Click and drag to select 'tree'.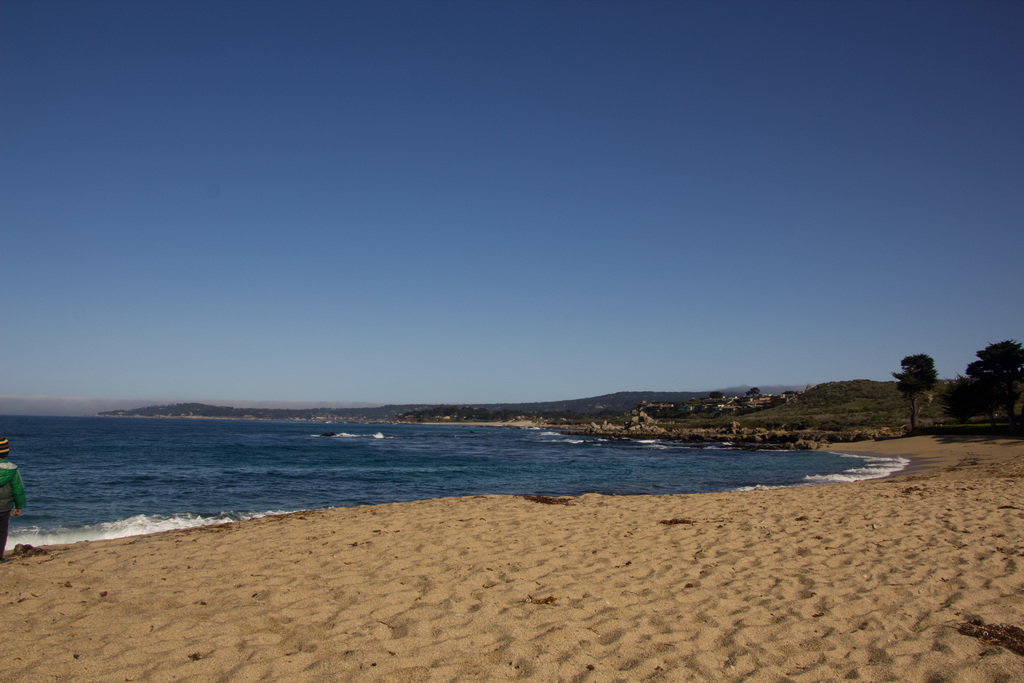
Selection: rect(941, 372, 999, 432).
